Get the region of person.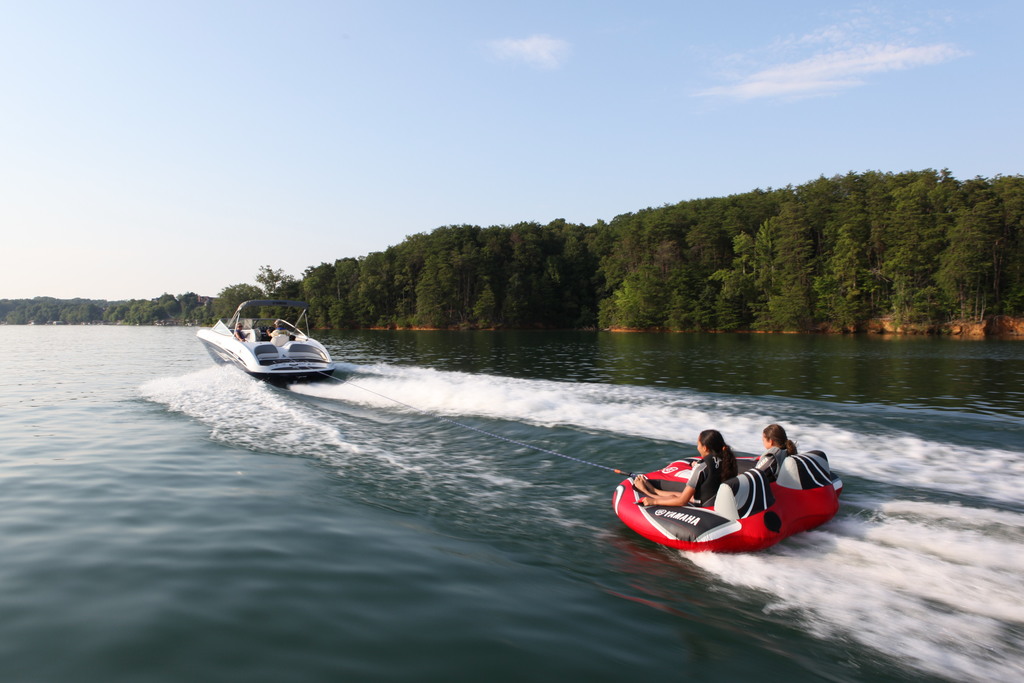
<region>229, 322, 249, 343</region>.
